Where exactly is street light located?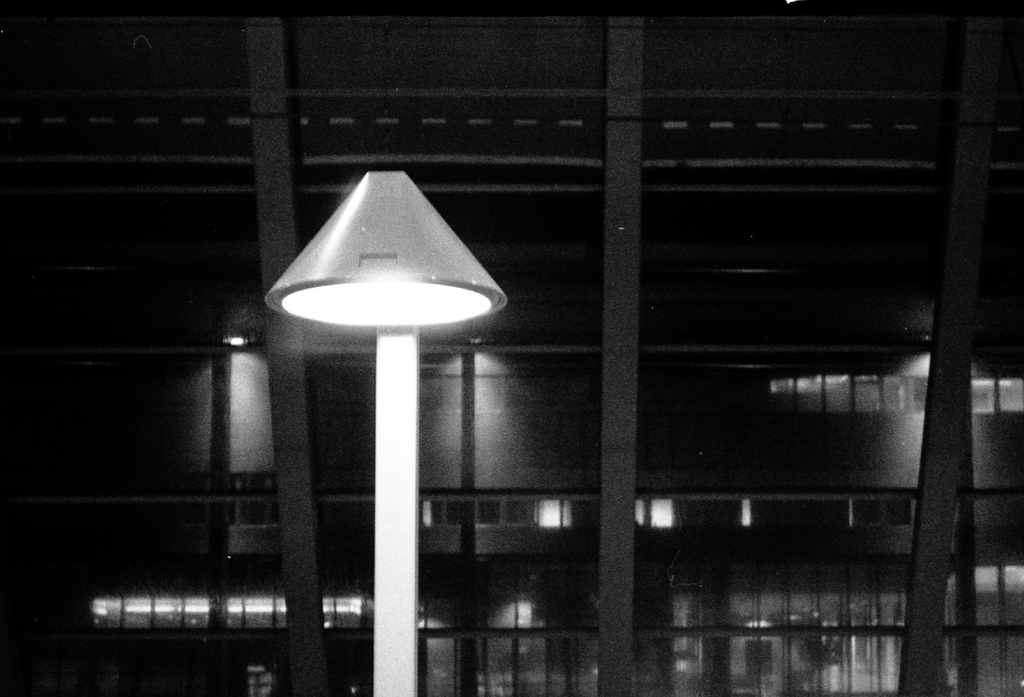
Its bounding box is (266, 167, 511, 696).
